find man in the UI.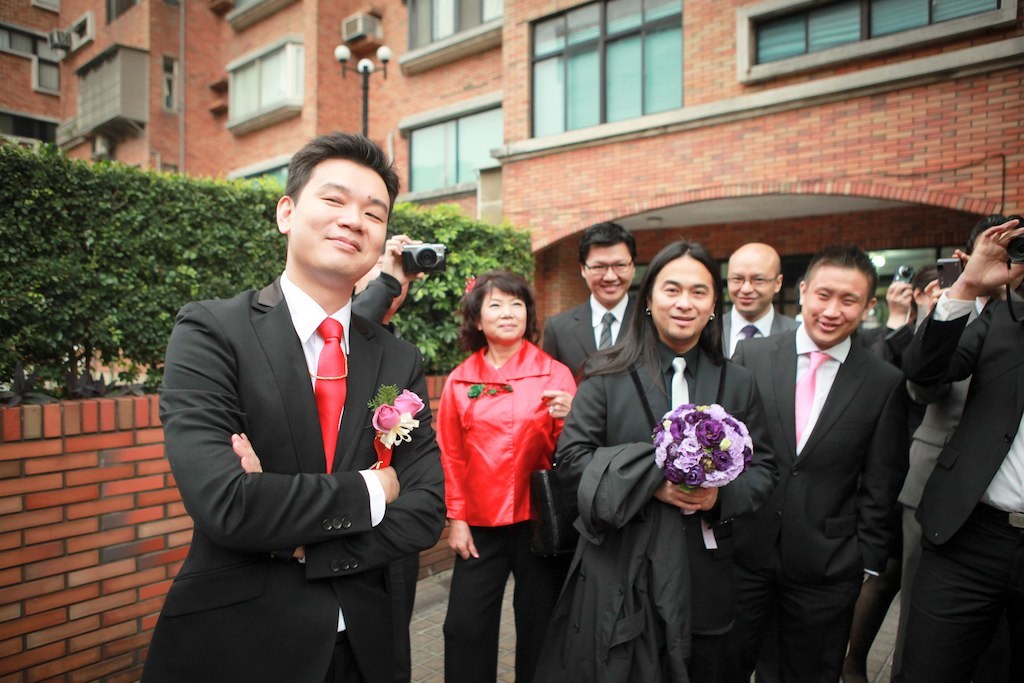
UI element at detection(541, 219, 648, 381).
